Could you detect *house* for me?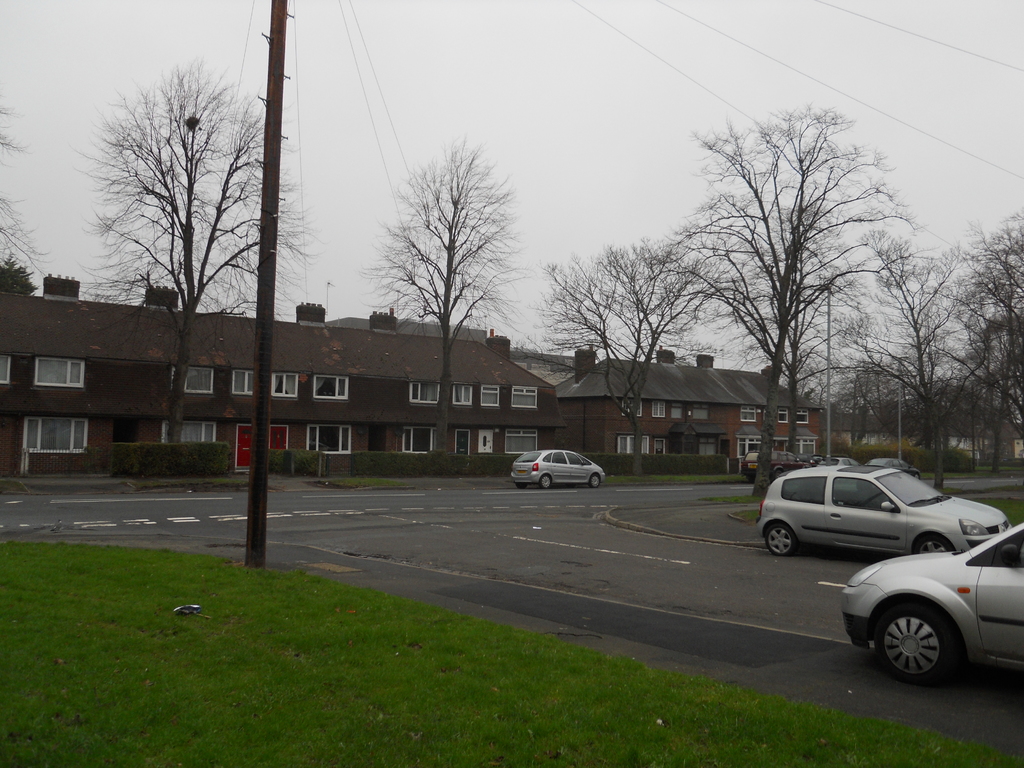
Detection result: <region>842, 378, 942, 467</region>.
